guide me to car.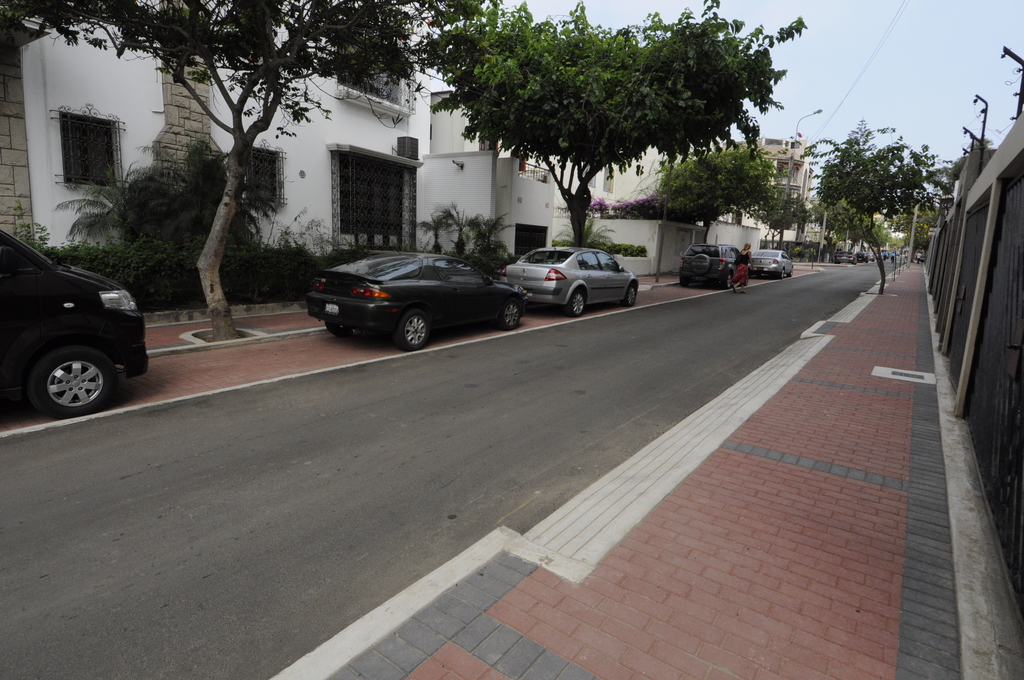
Guidance: x1=497, y1=238, x2=636, y2=316.
